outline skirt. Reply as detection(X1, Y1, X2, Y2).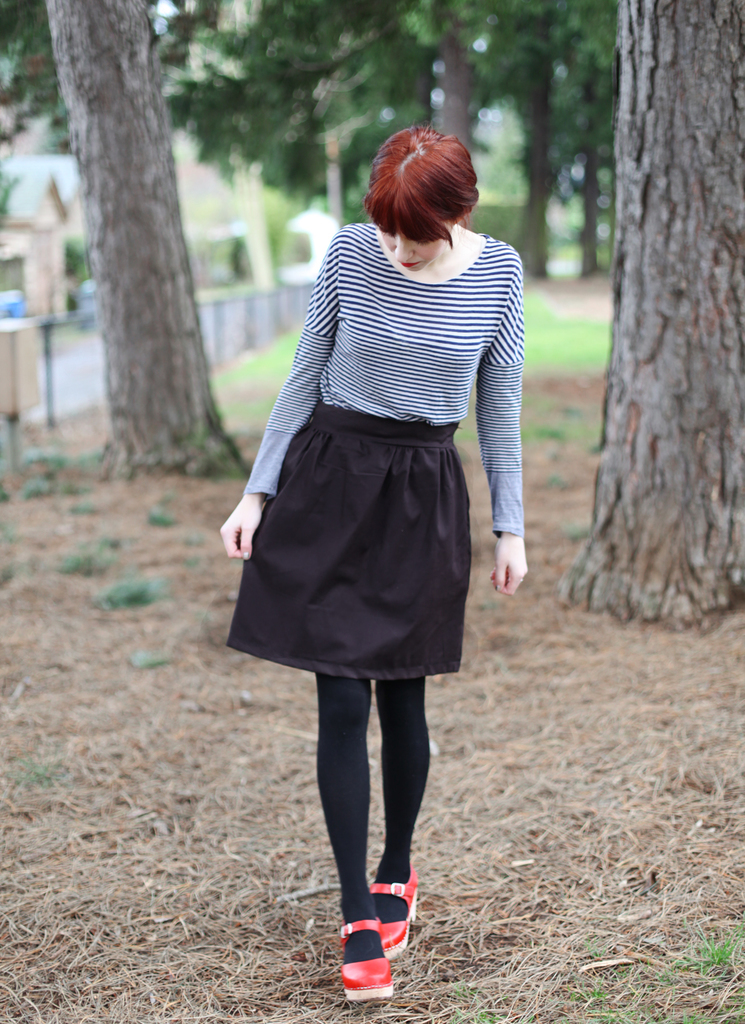
detection(221, 399, 475, 683).
